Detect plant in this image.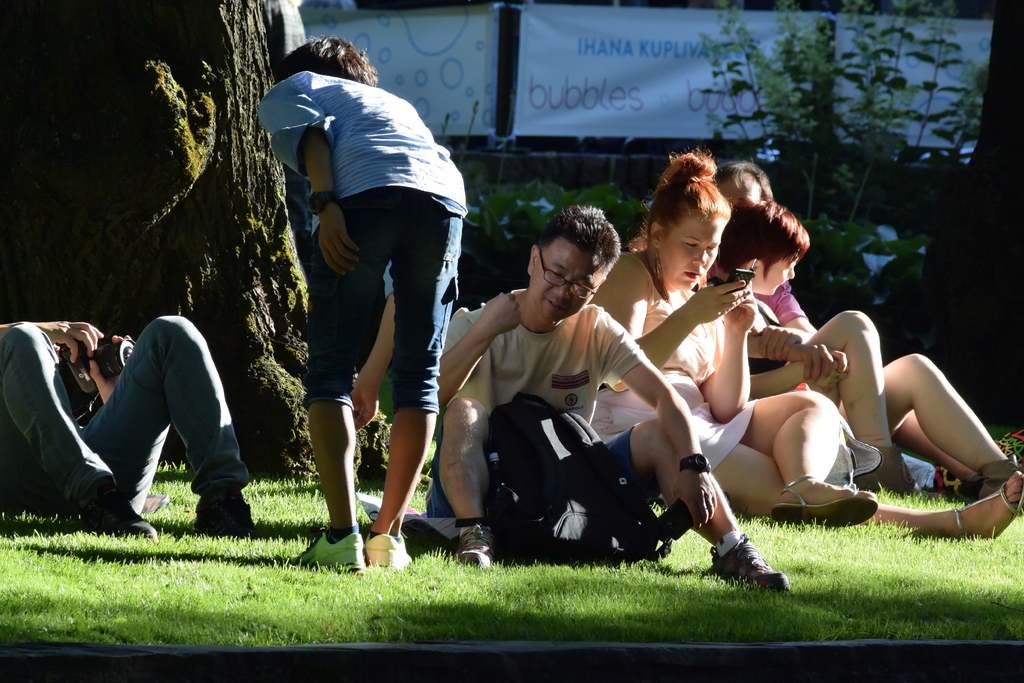
Detection: [441, 160, 653, 318].
